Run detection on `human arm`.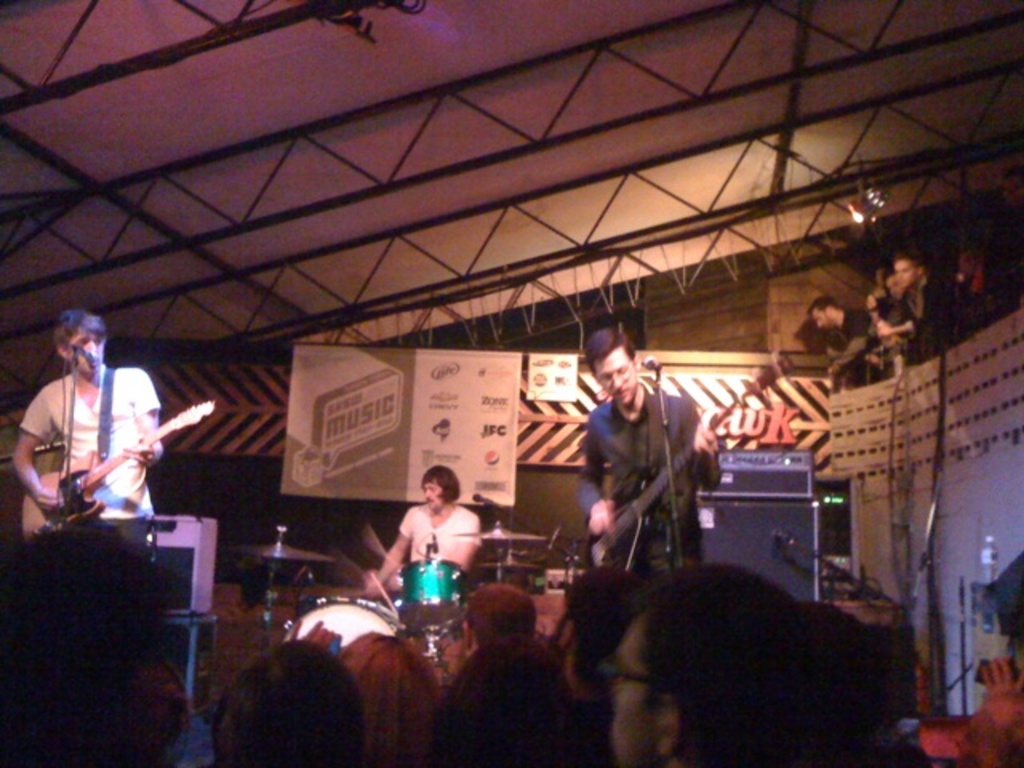
Result: locate(122, 368, 160, 470).
